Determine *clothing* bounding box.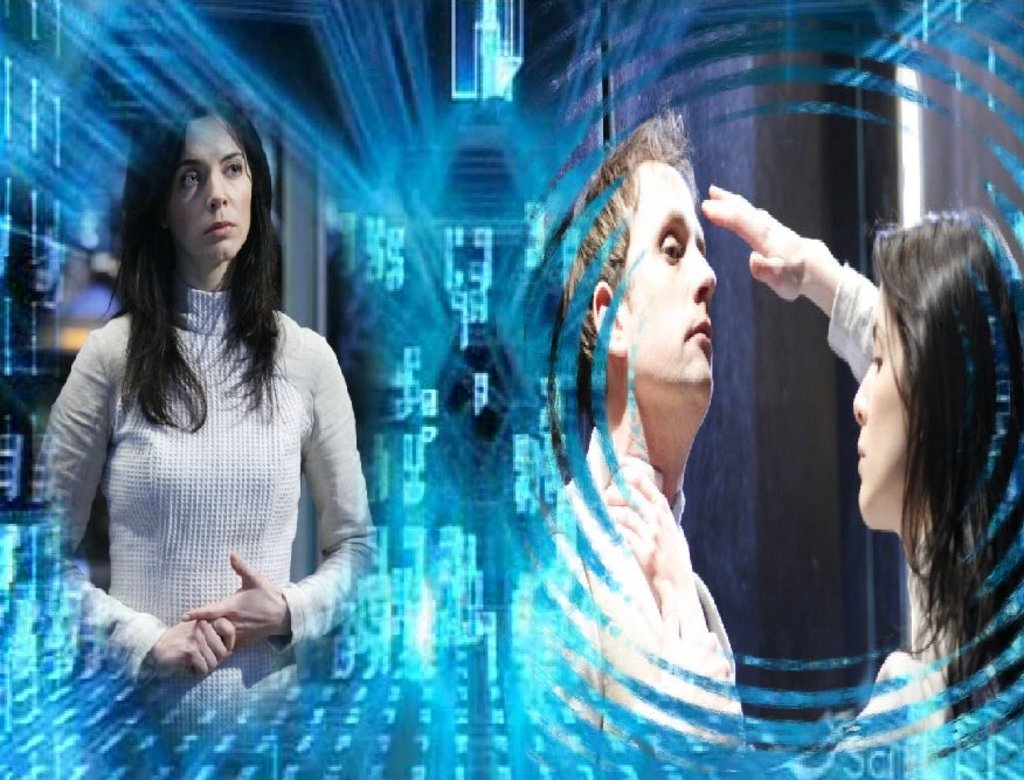
Determined: 16,283,394,690.
